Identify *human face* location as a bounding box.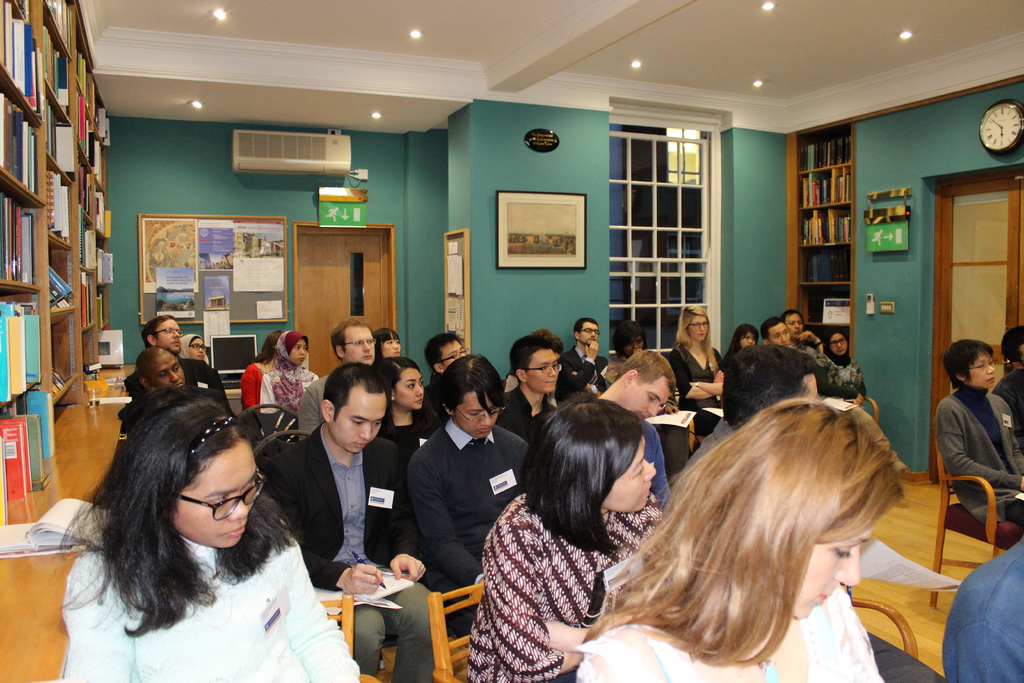
[x1=623, y1=377, x2=671, y2=422].
